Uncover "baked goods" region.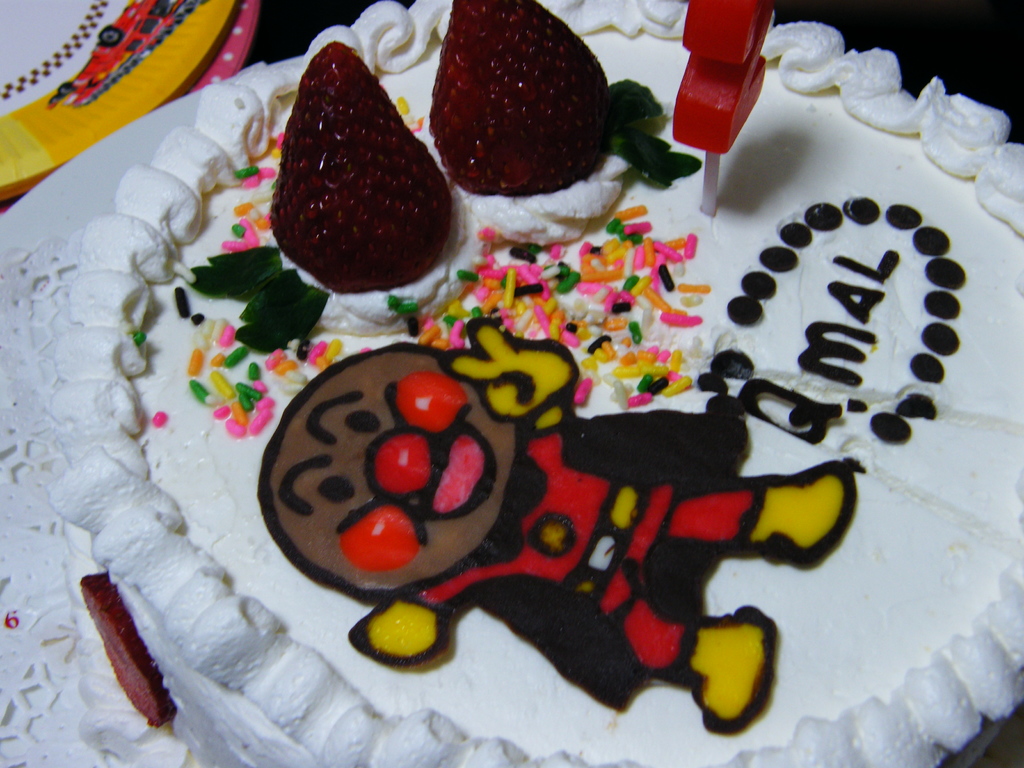
Uncovered: (172,9,1002,755).
